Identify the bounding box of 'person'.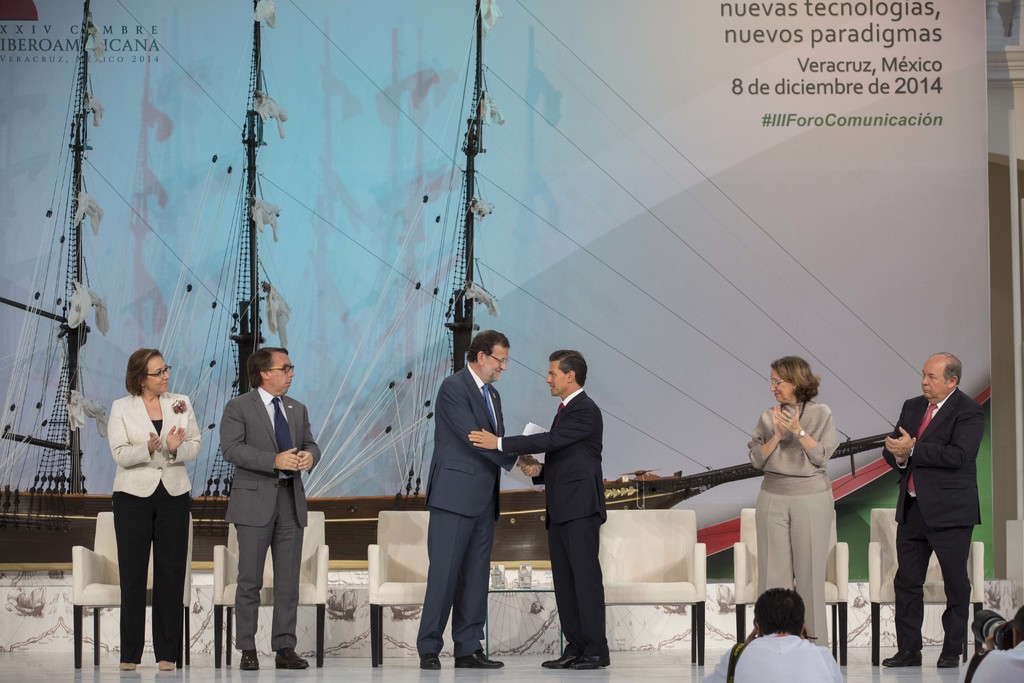
<region>219, 345, 324, 670</region>.
